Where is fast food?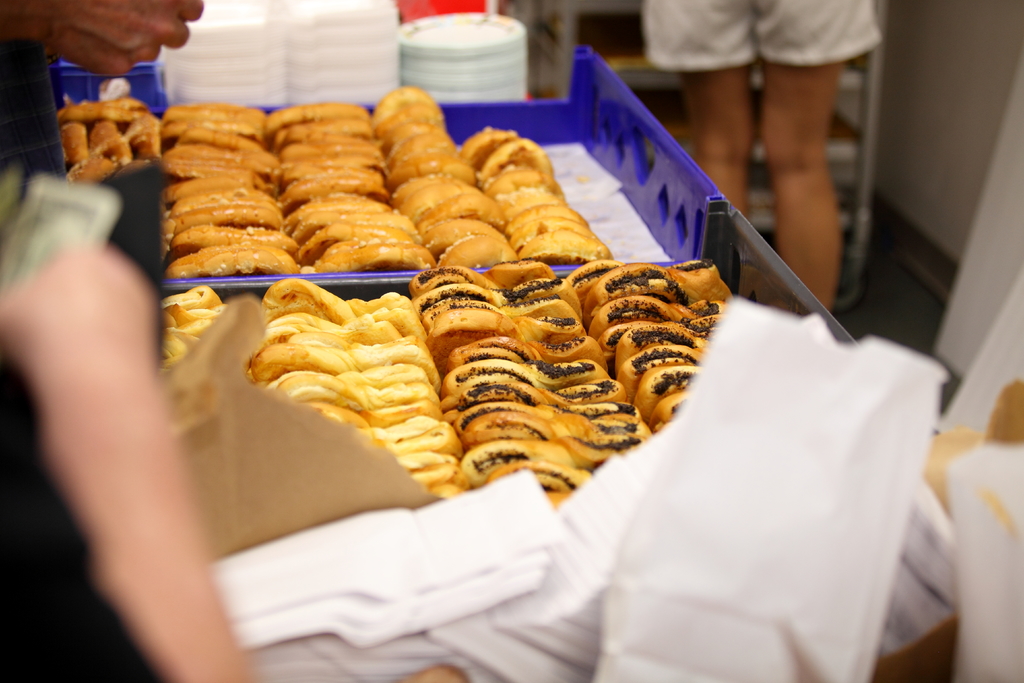
(60,97,161,186).
